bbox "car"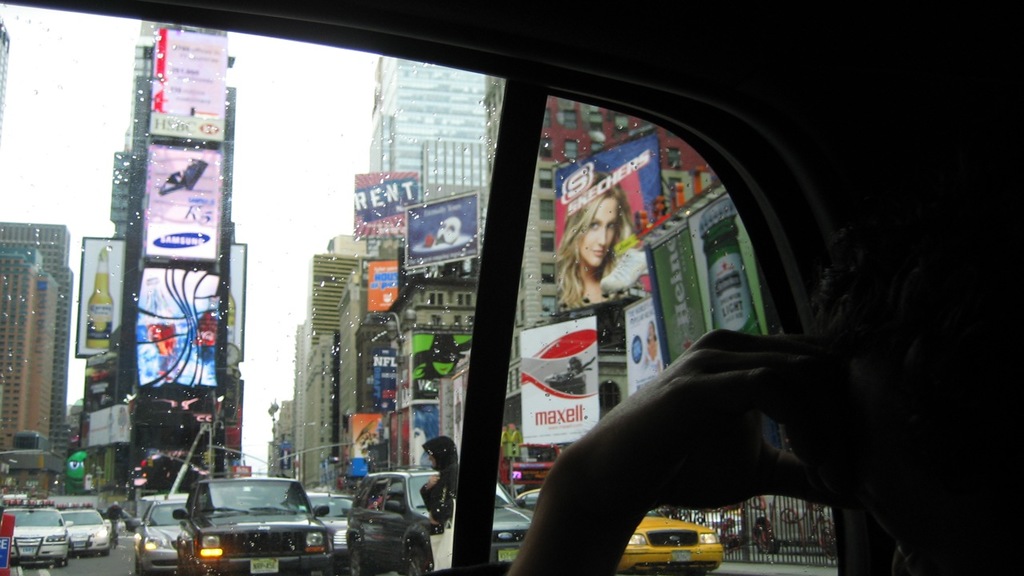
514:483:730:575
